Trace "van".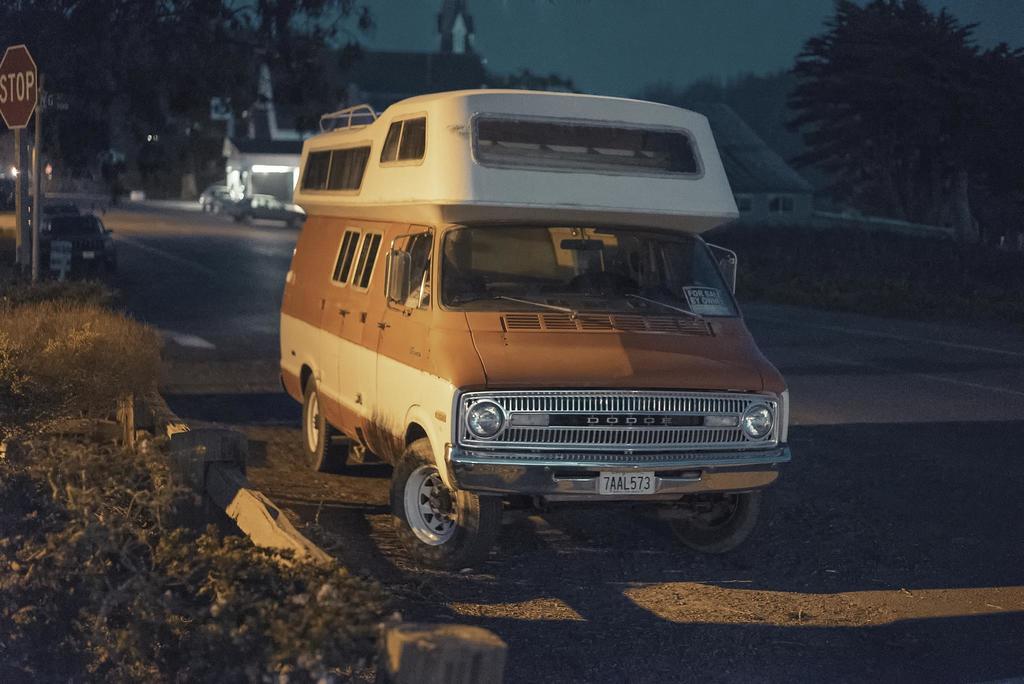
Traced to 280:92:799:562.
